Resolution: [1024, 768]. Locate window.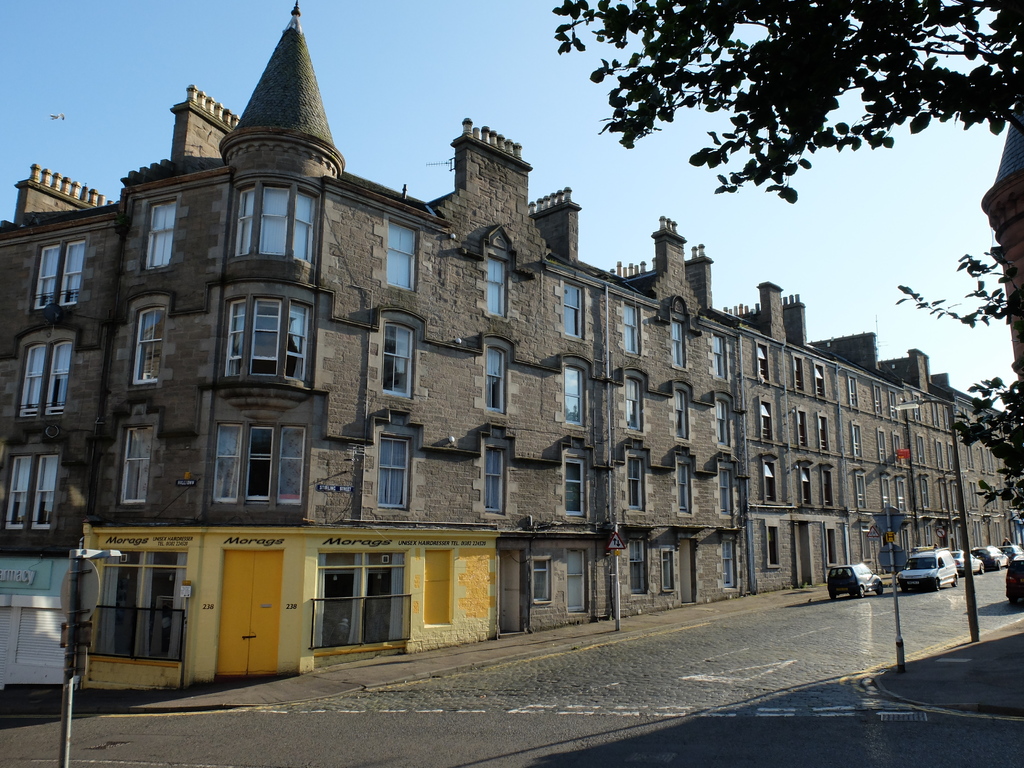
detection(626, 458, 644, 511).
